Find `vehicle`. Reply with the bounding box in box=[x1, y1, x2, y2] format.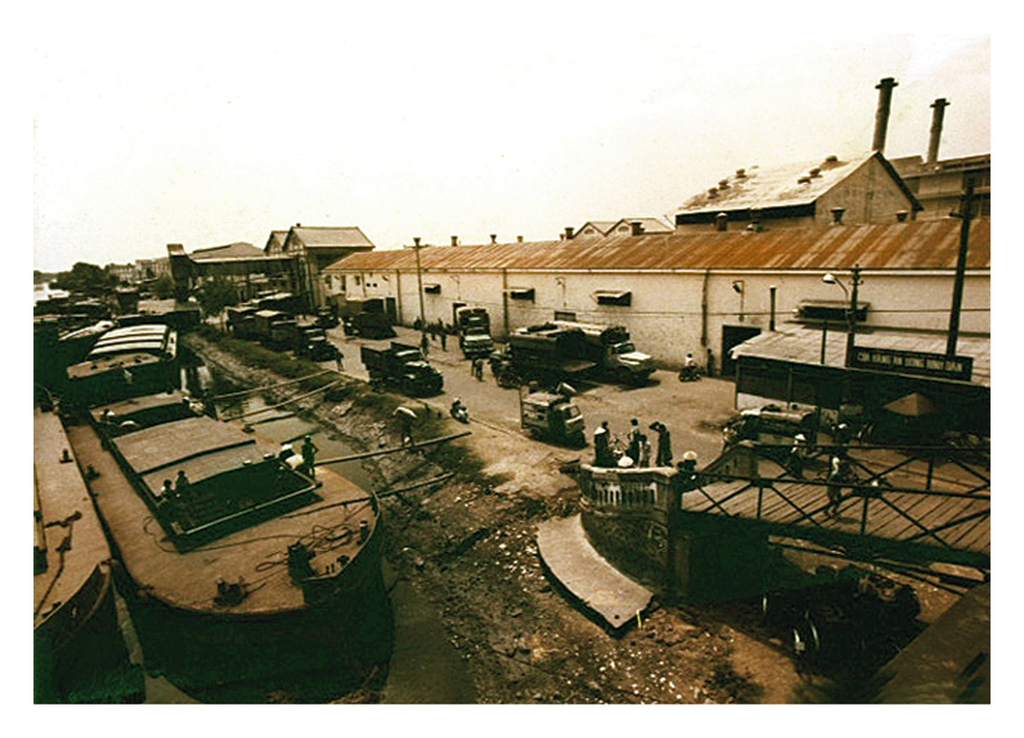
box=[459, 304, 490, 361].
